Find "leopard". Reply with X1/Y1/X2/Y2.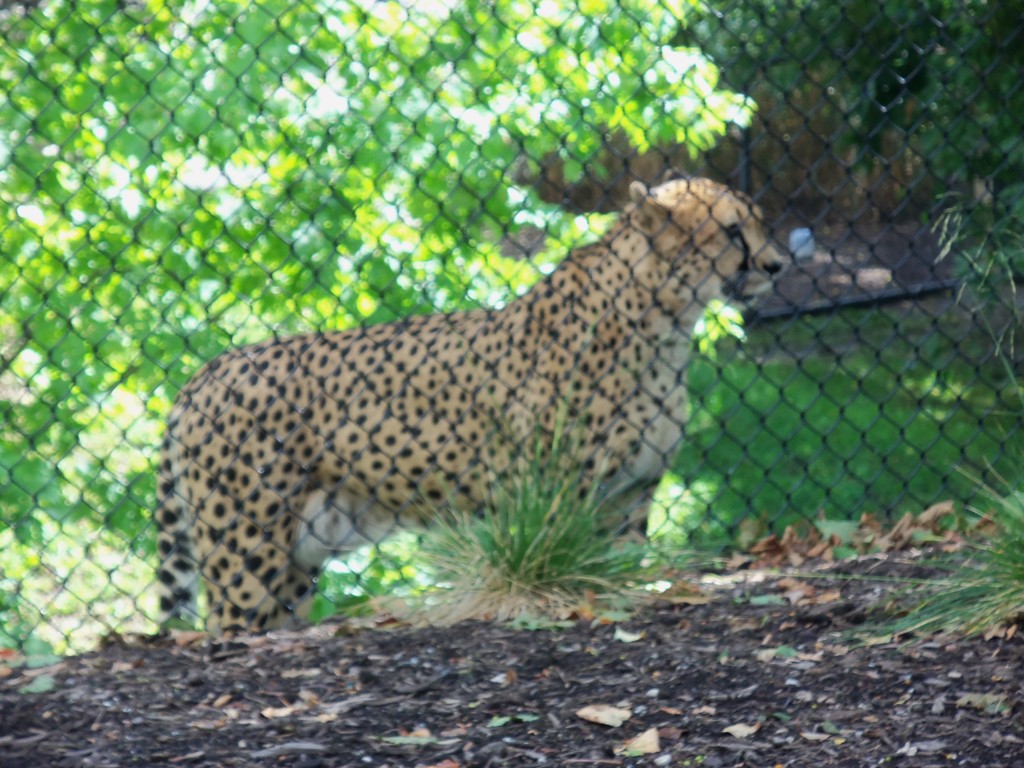
156/175/783/627.
